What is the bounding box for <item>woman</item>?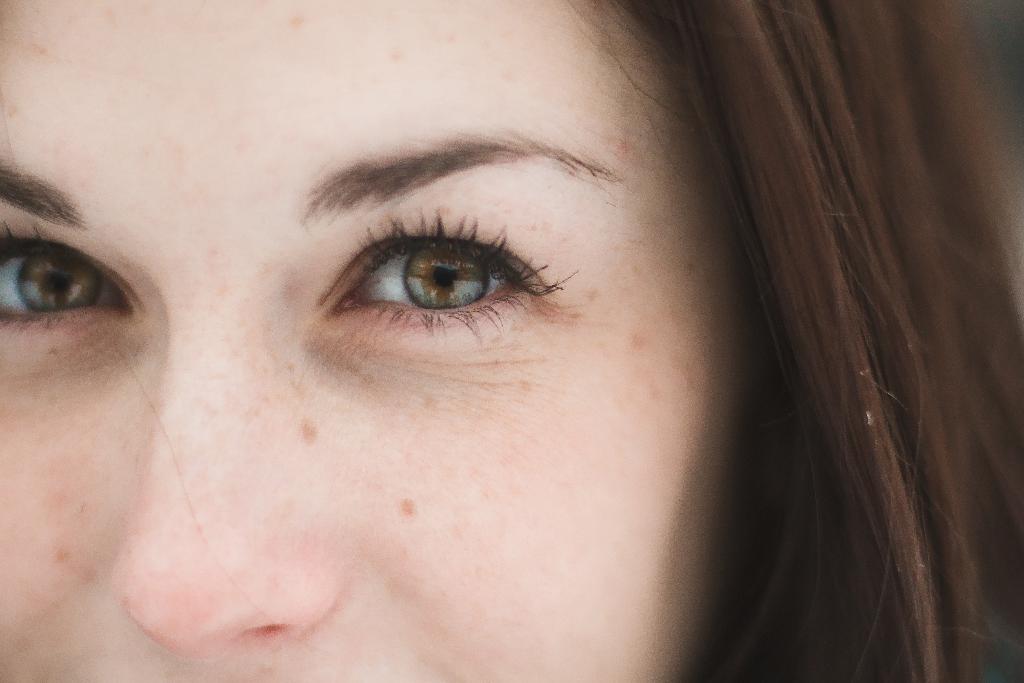
(x1=0, y1=0, x2=1023, y2=682).
